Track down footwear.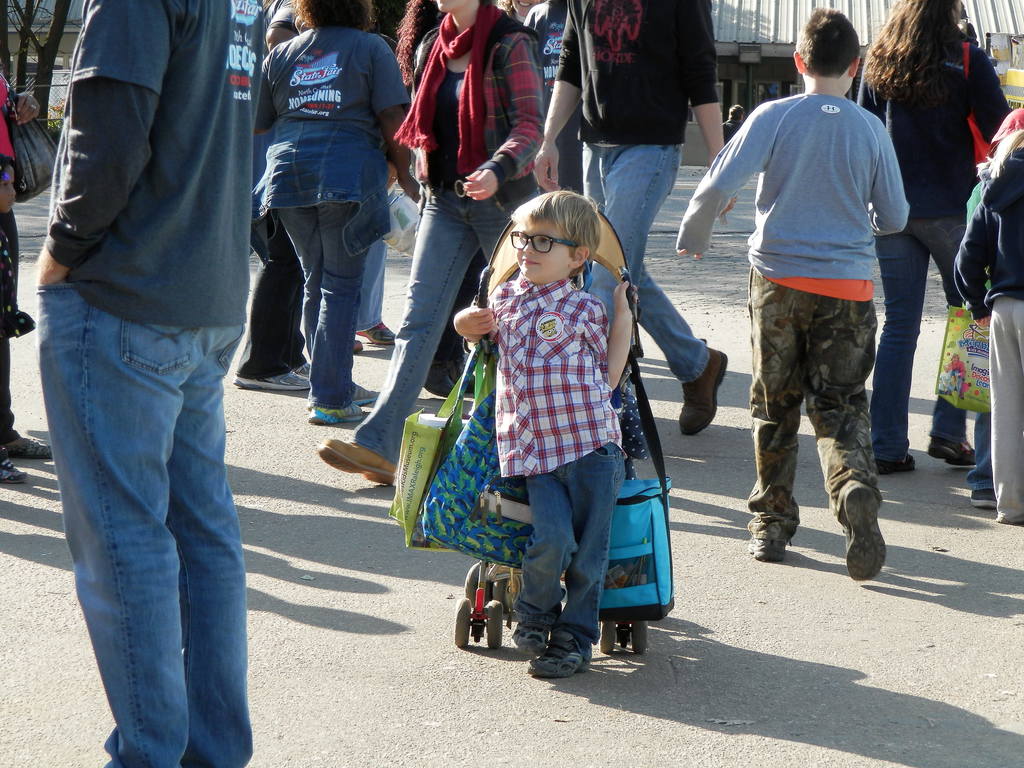
Tracked to Rect(512, 619, 556, 657).
